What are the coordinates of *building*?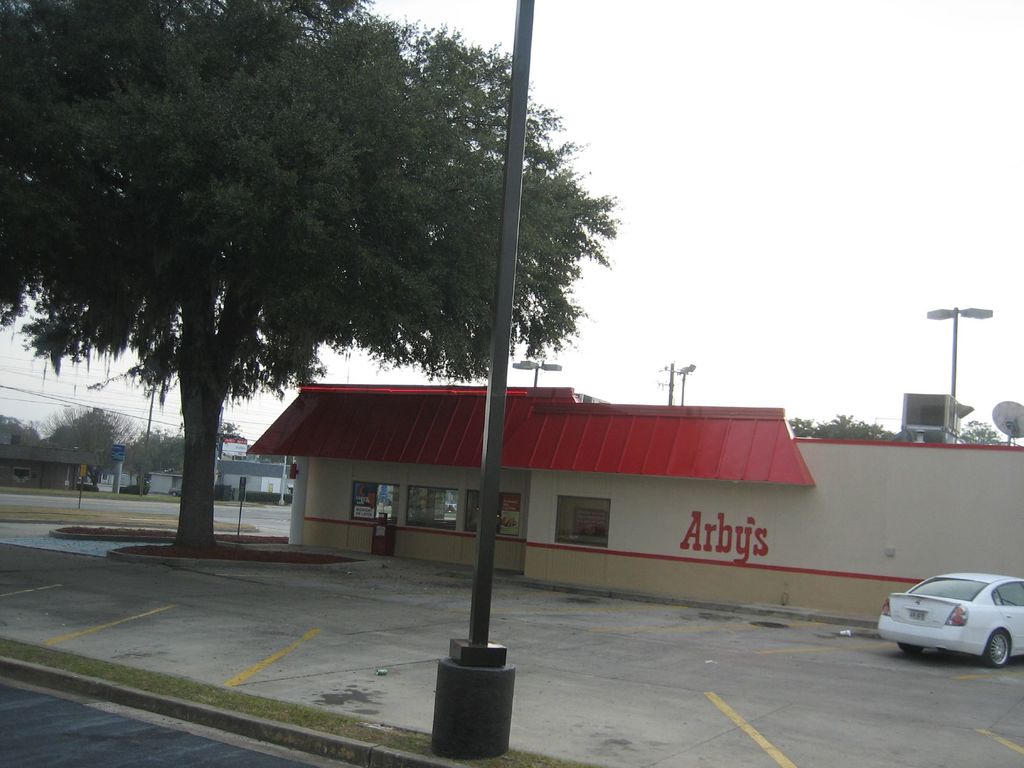
x1=148, y1=464, x2=188, y2=493.
